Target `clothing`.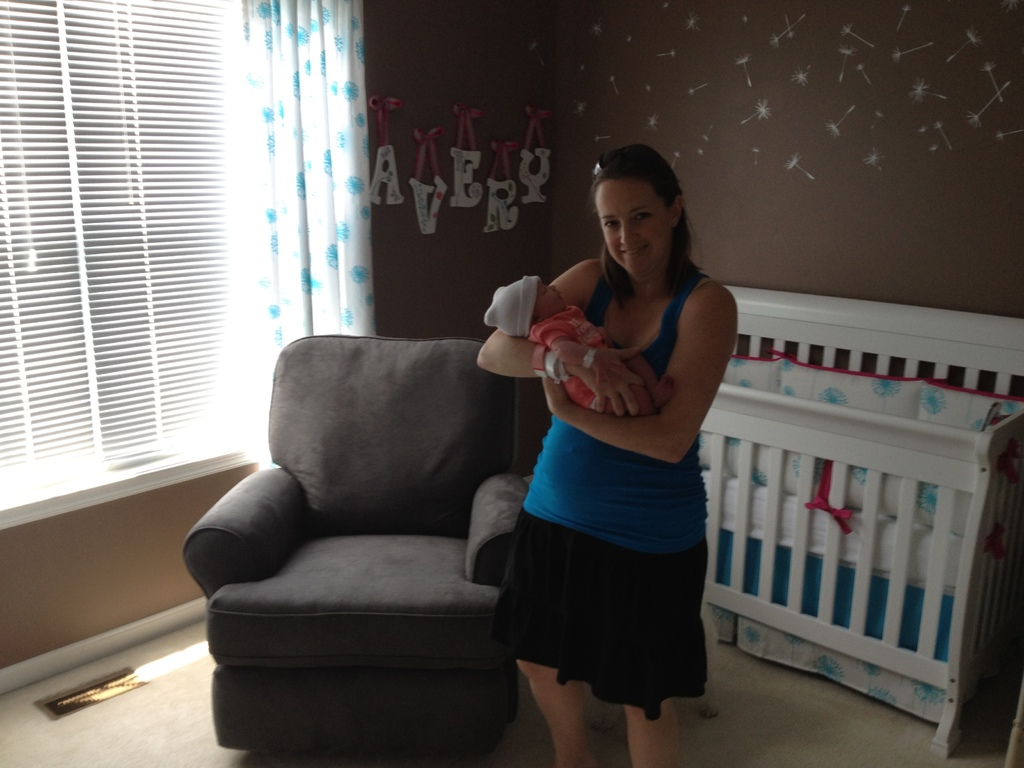
Target region: pyautogui.locateOnScreen(492, 237, 737, 699).
